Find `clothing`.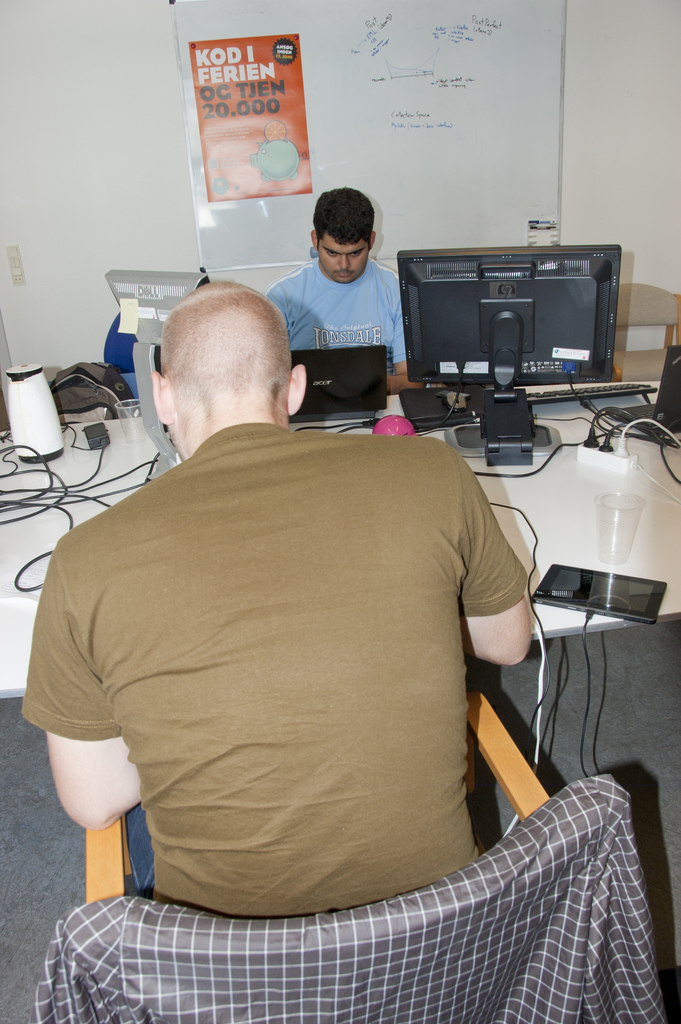
[56,408,531,916].
